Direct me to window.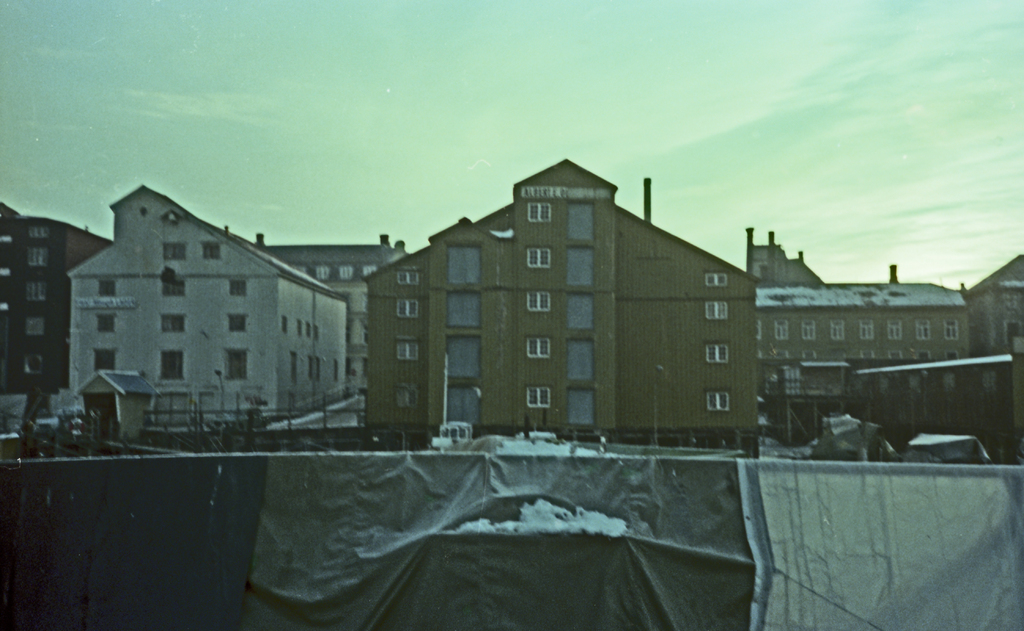
Direction: (left=916, top=318, right=929, bottom=341).
